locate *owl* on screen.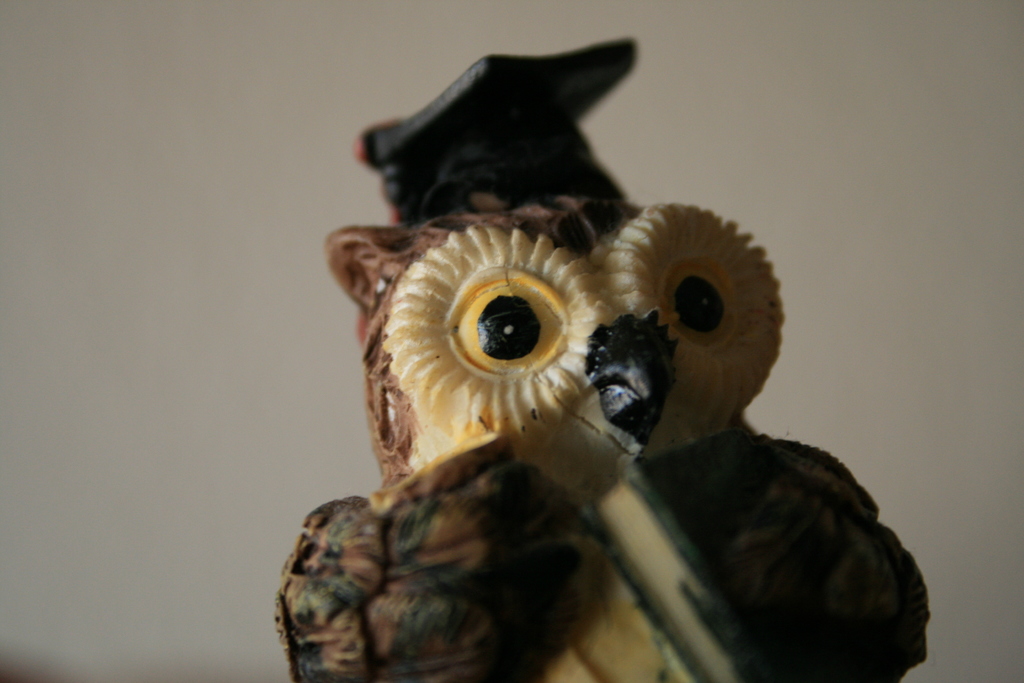
On screen at x1=261, y1=195, x2=937, y2=682.
